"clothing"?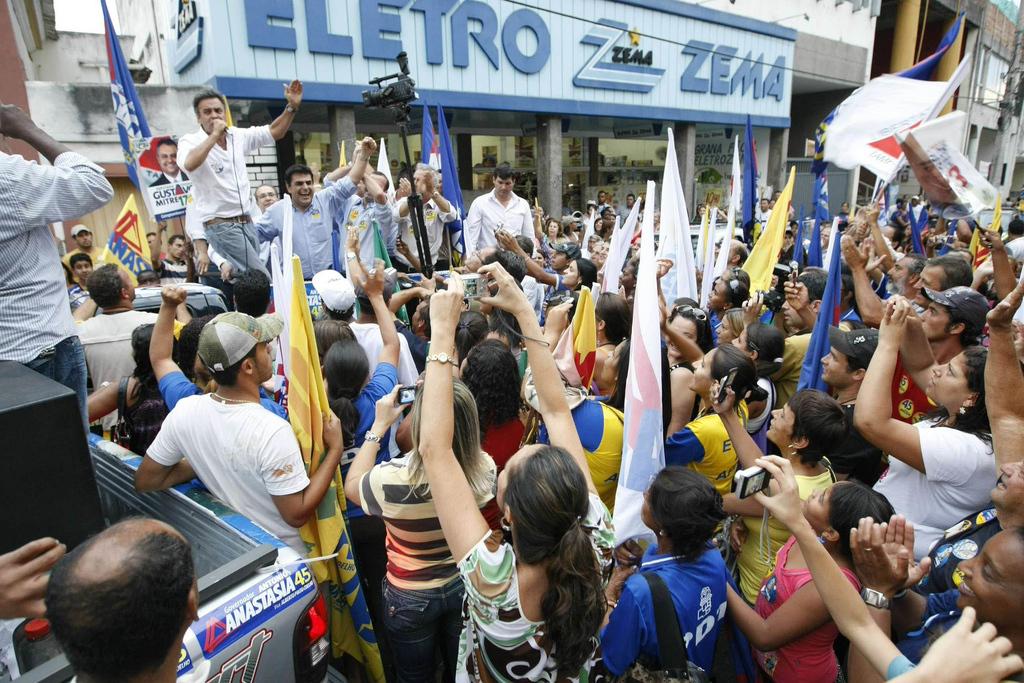
0:148:116:442
